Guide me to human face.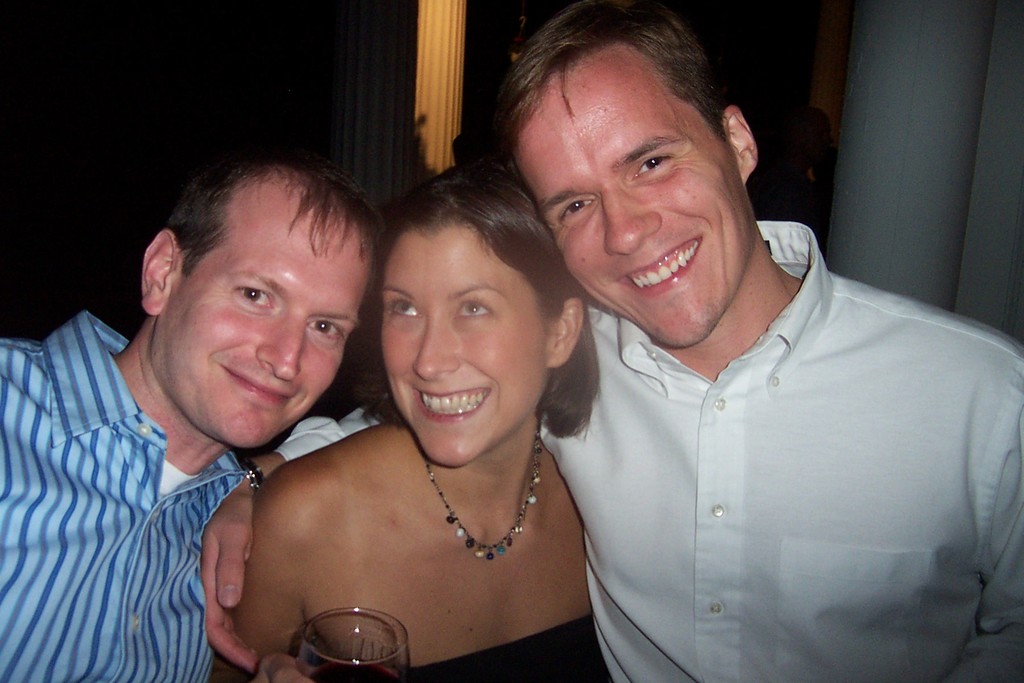
Guidance: BBox(514, 42, 749, 350).
